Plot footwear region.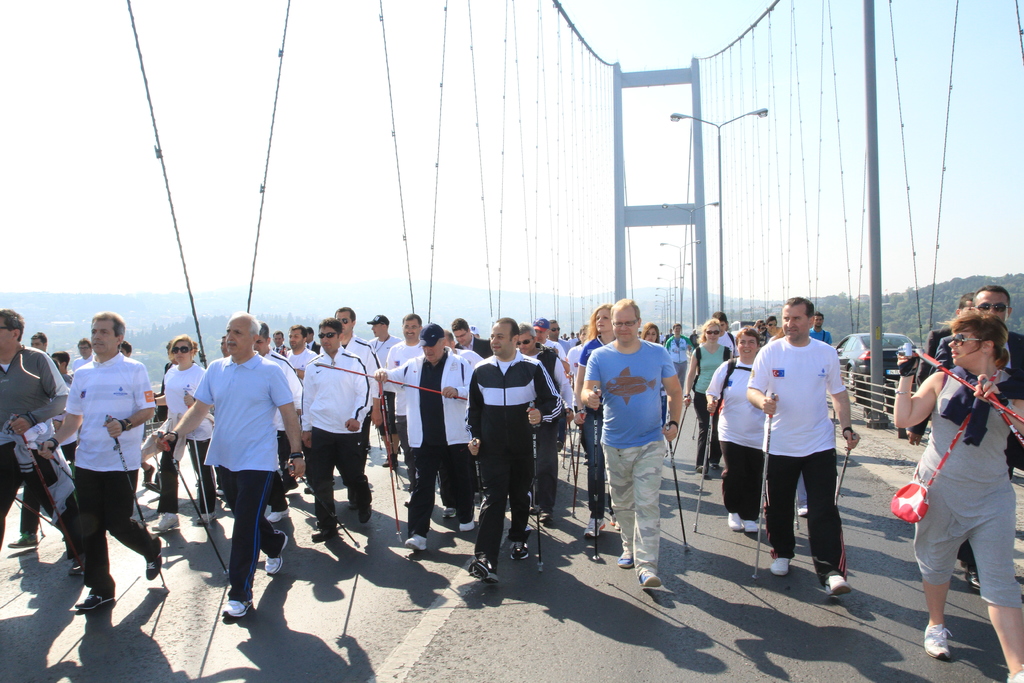
Plotted at [x1=635, y1=570, x2=661, y2=588].
